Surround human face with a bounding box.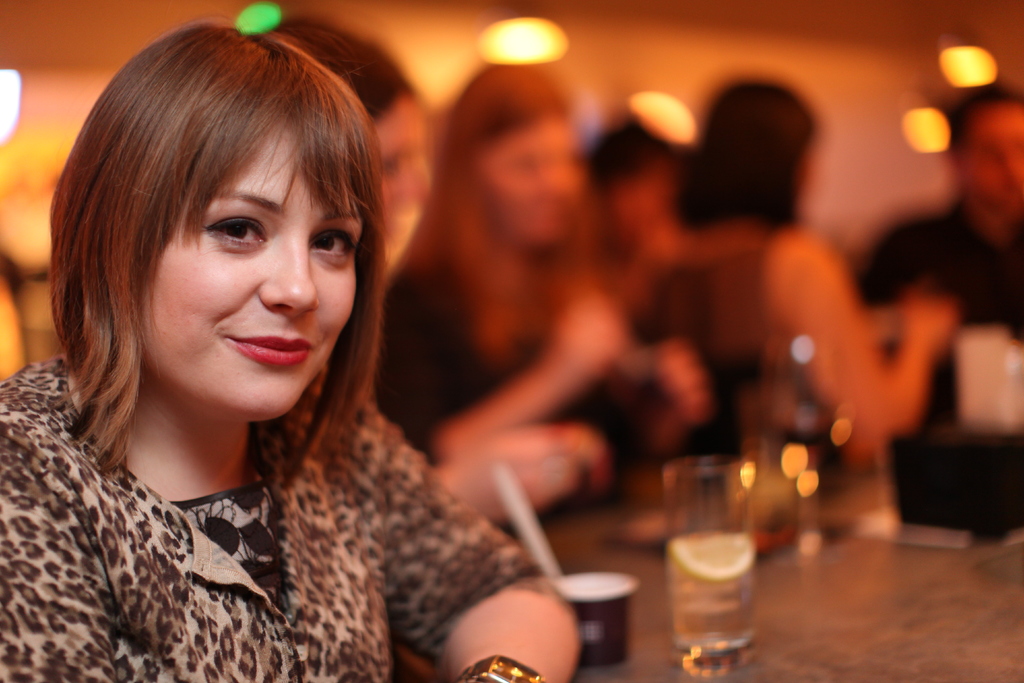
[left=960, top=96, right=1023, bottom=210].
